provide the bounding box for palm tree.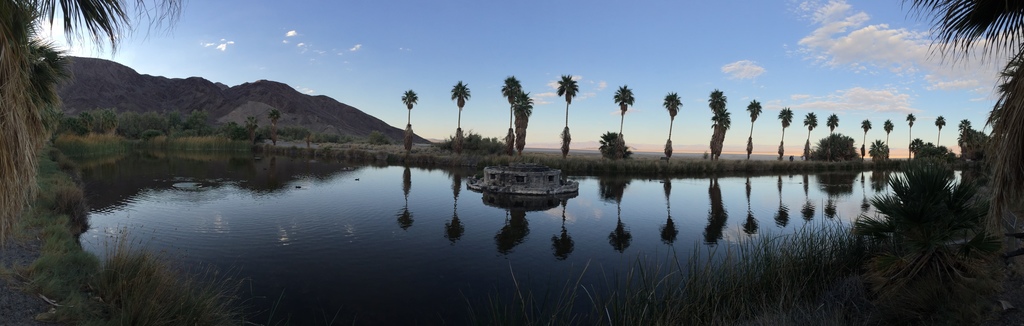
BBox(931, 110, 945, 149).
